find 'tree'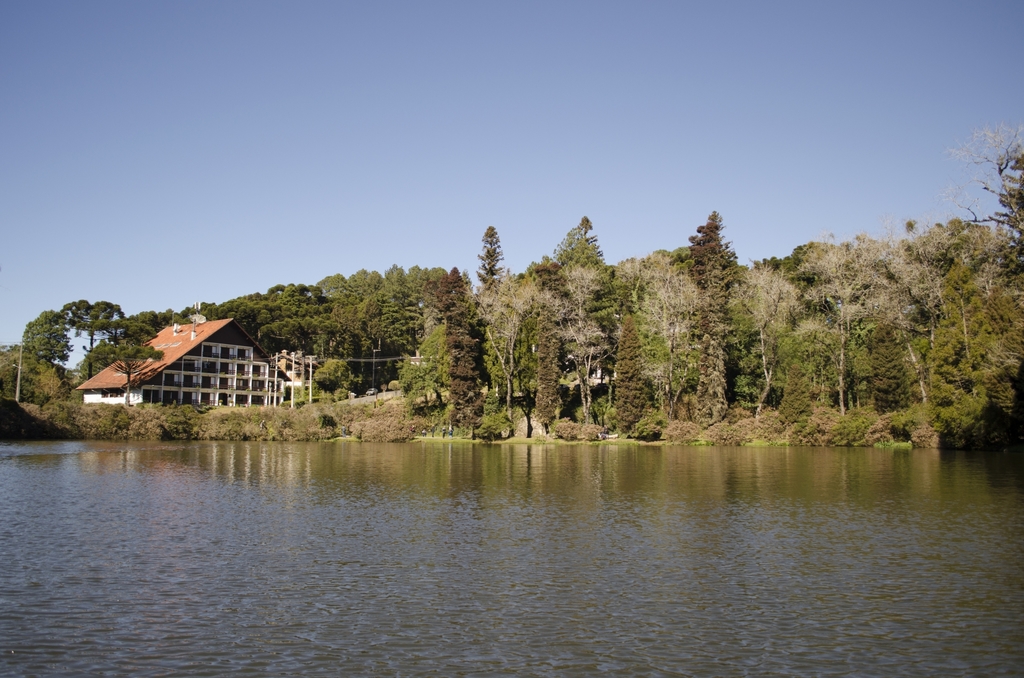
bbox=(963, 126, 1023, 247)
